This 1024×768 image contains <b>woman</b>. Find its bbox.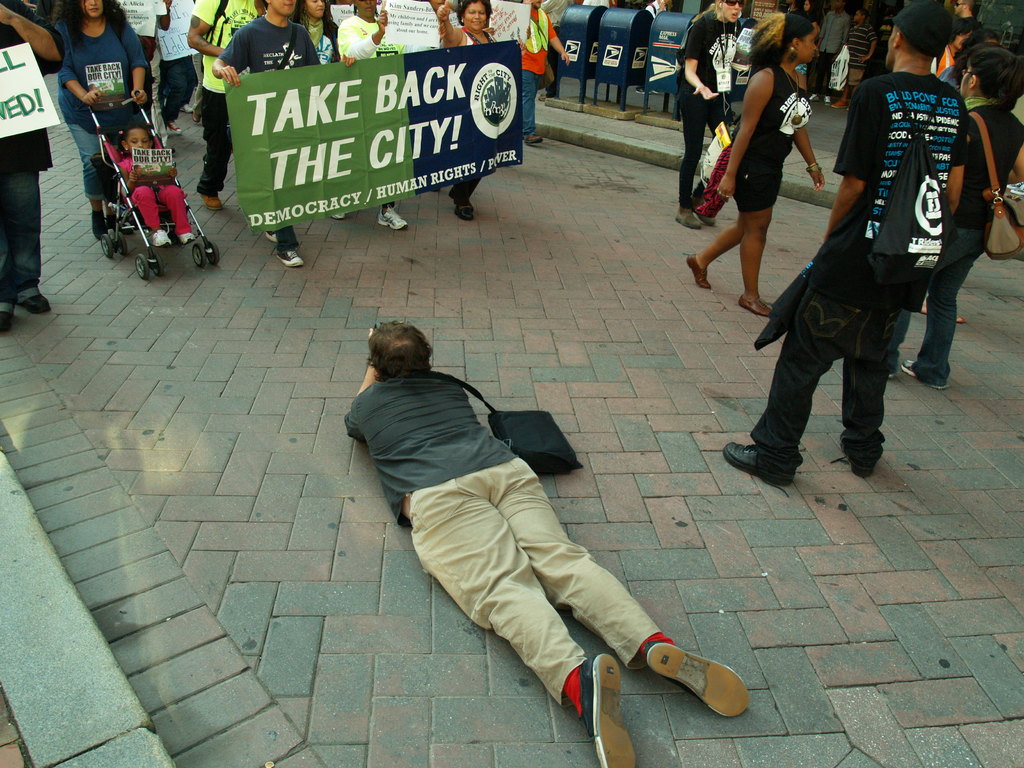
{"left": 887, "top": 44, "right": 1023, "bottom": 389}.
